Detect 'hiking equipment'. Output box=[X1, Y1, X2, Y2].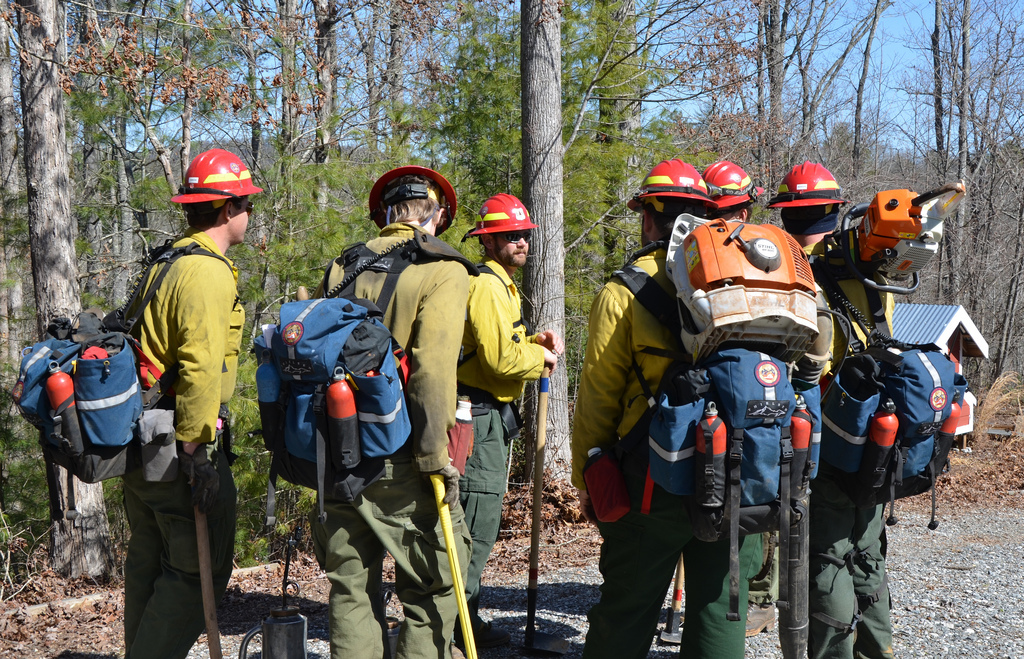
box=[187, 477, 224, 658].
